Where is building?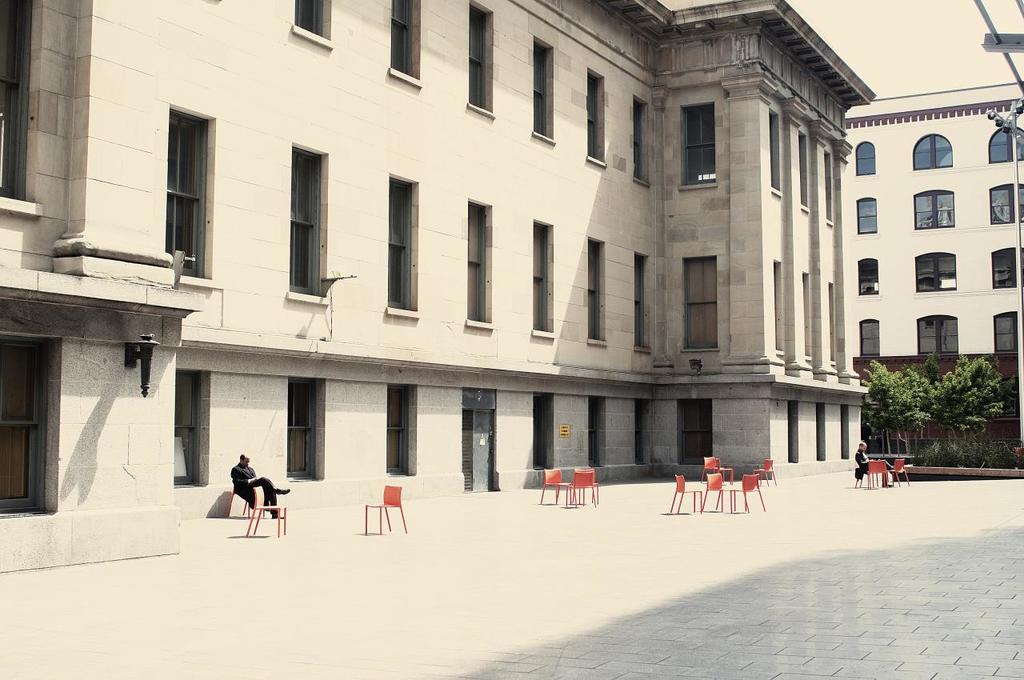
832/82/1023/382.
